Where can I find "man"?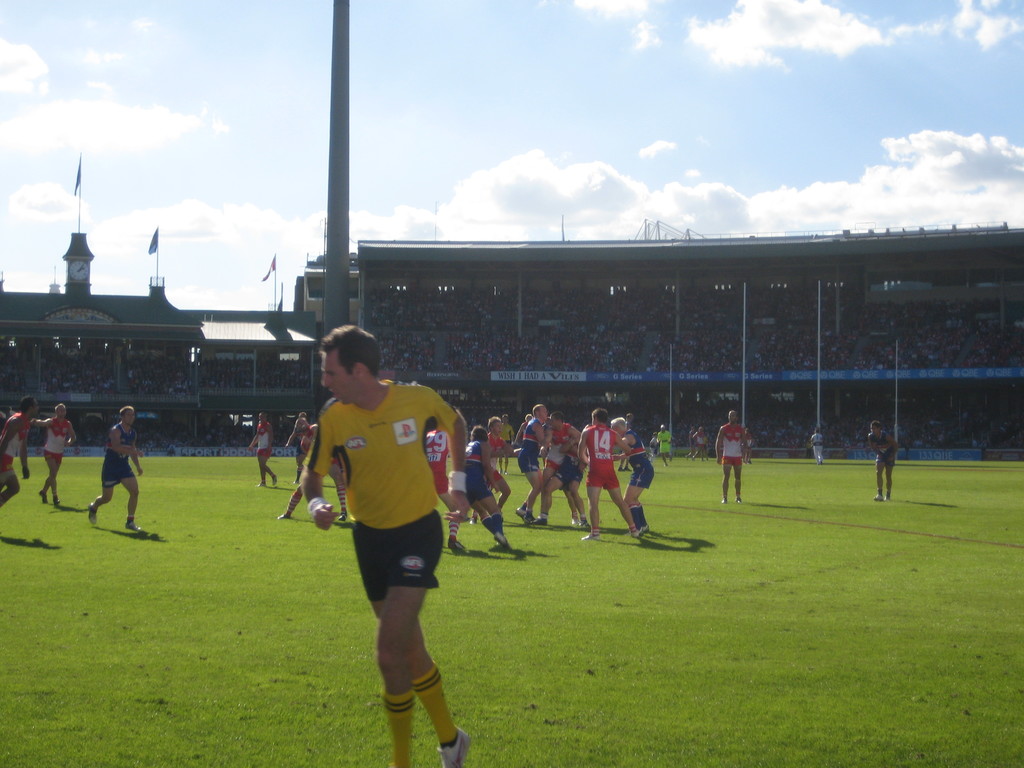
You can find it at 716:409:747:504.
